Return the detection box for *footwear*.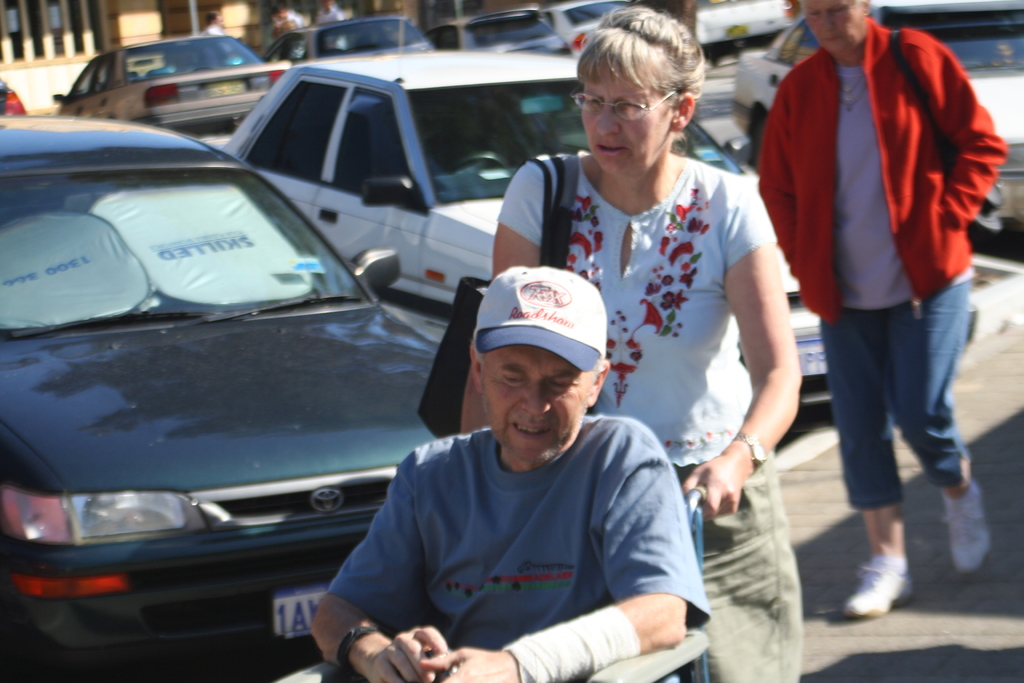
Rect(849, 564, 915, 620).
